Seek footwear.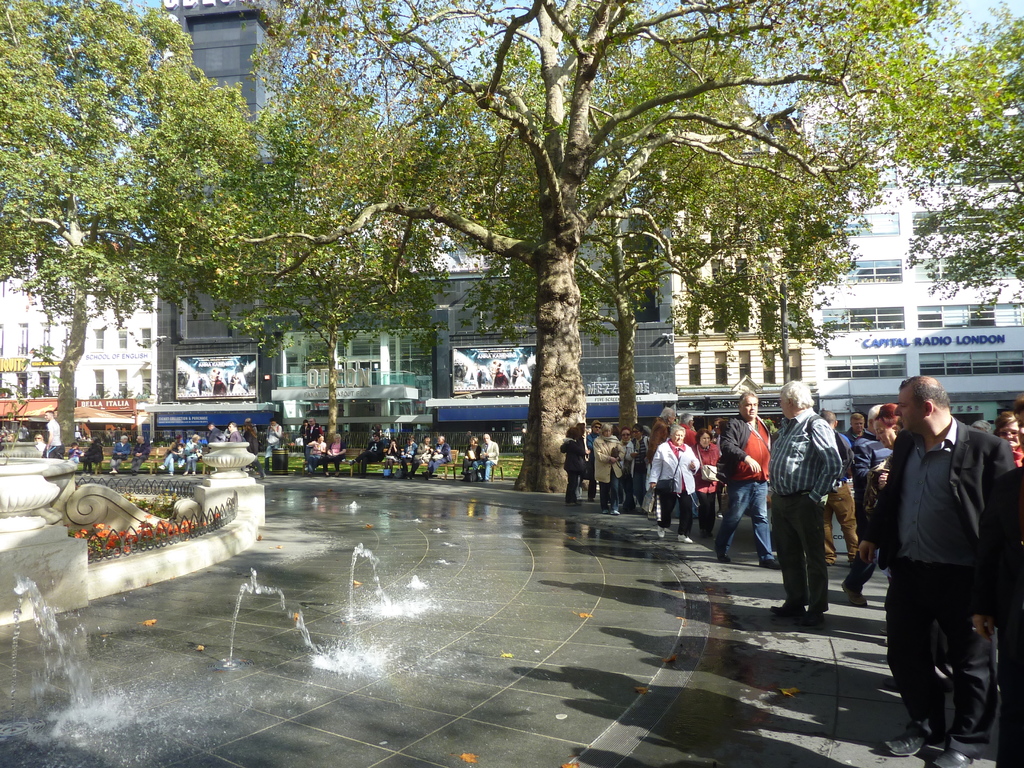
925, 748, 971, 767.
